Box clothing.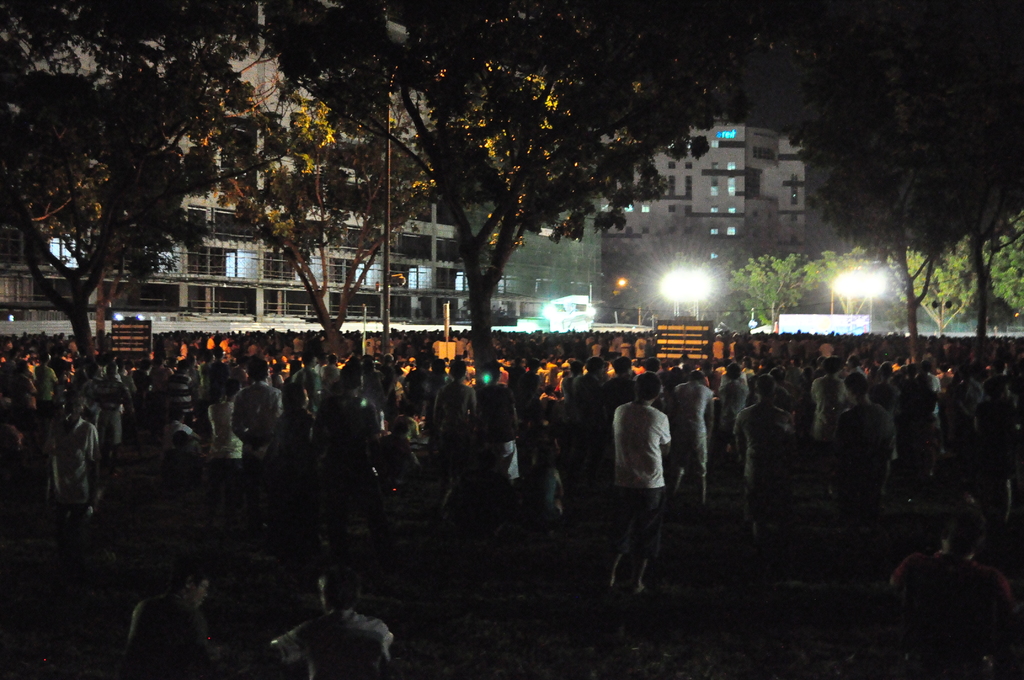
(45, 418, 99, 522).
